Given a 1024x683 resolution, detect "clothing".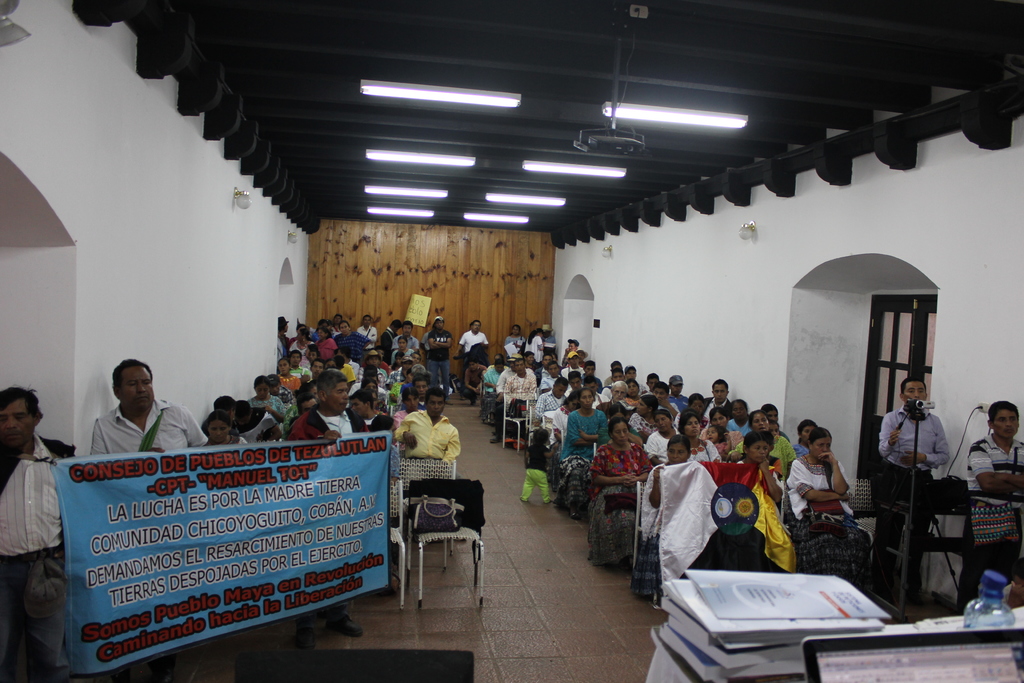
box(687, 438, 723, 464).
